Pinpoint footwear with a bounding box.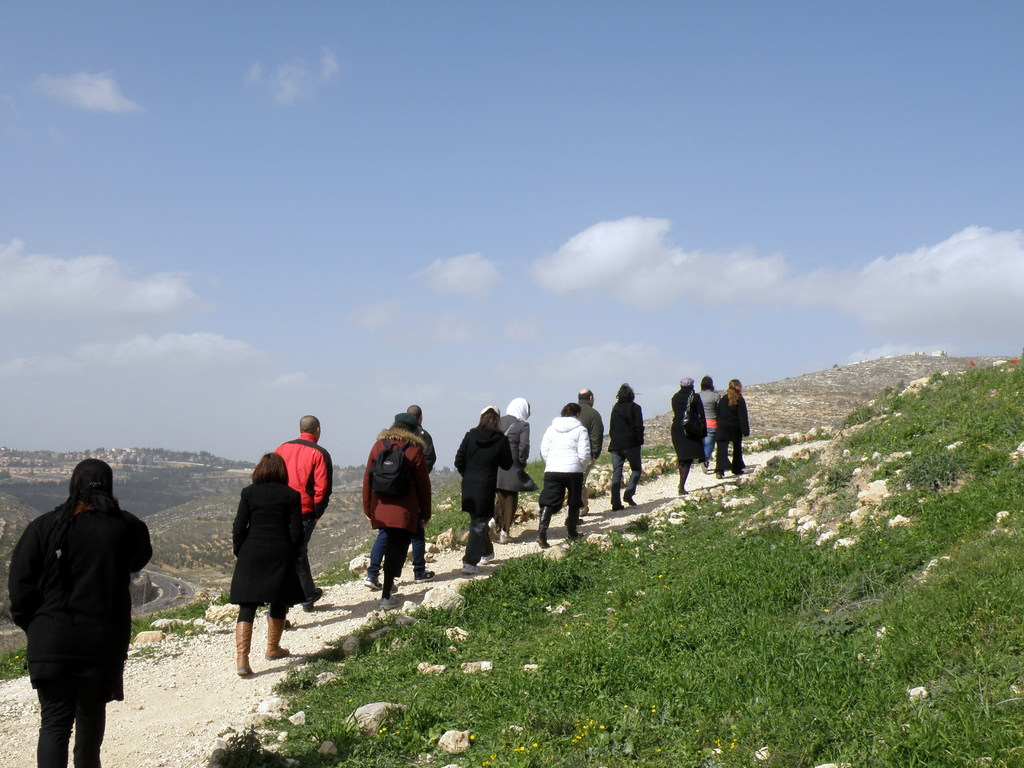
(left=362, top=569, right=385, bottom=584).
